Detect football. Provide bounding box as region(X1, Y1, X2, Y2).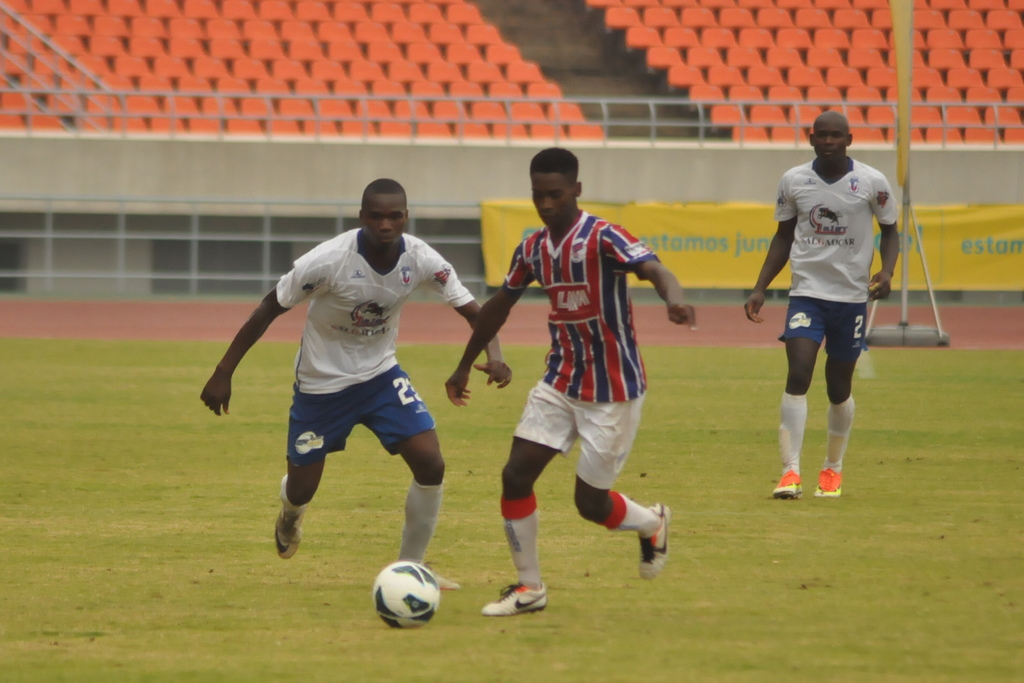
region(371, 555, 438, 625).
